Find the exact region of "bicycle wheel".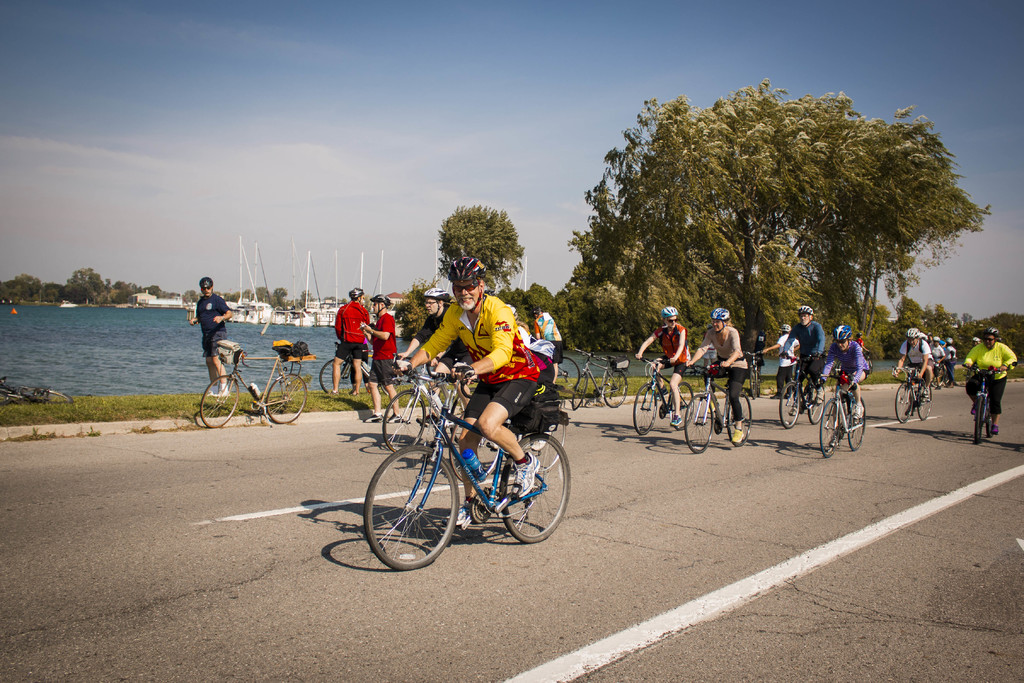
Exact region: bbox(449, 418, 501, 483).
